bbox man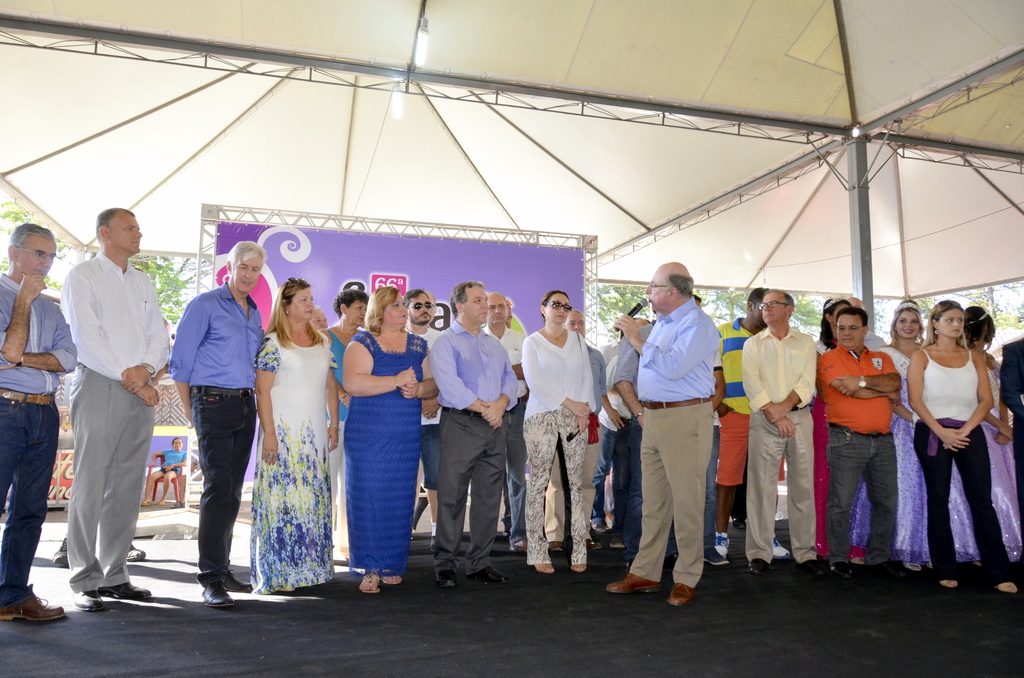
locate(846, 298, 886, 351)
